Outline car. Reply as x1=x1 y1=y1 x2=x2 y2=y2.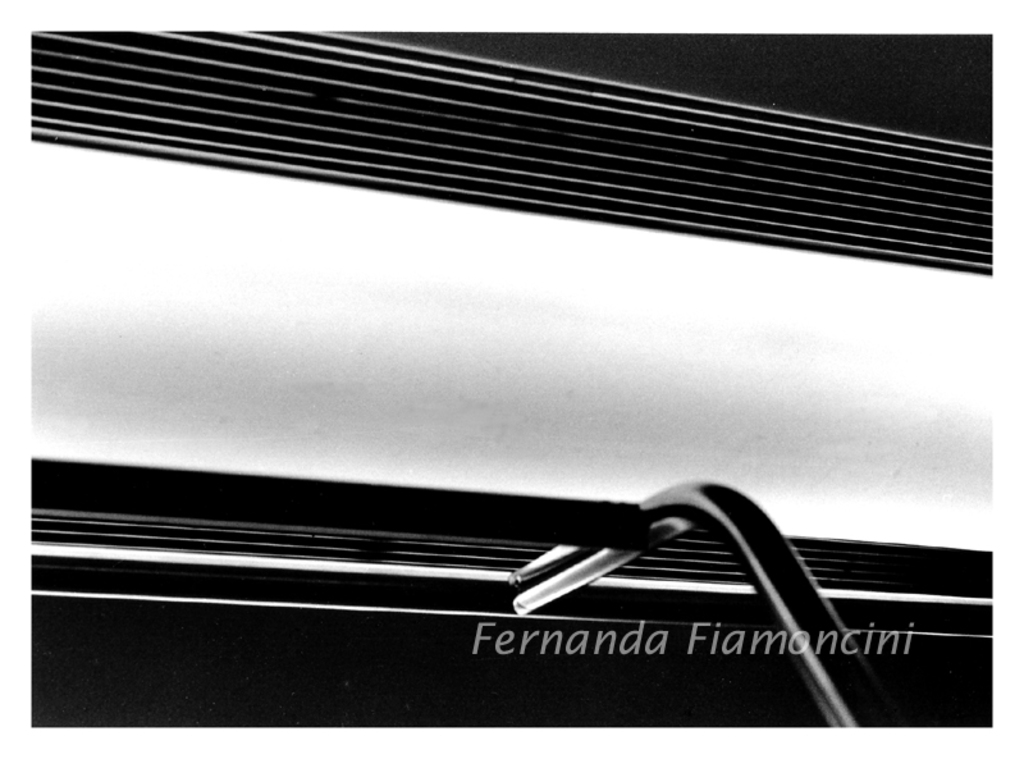
x1=13 y1=33 x2=1023 y2=758.
